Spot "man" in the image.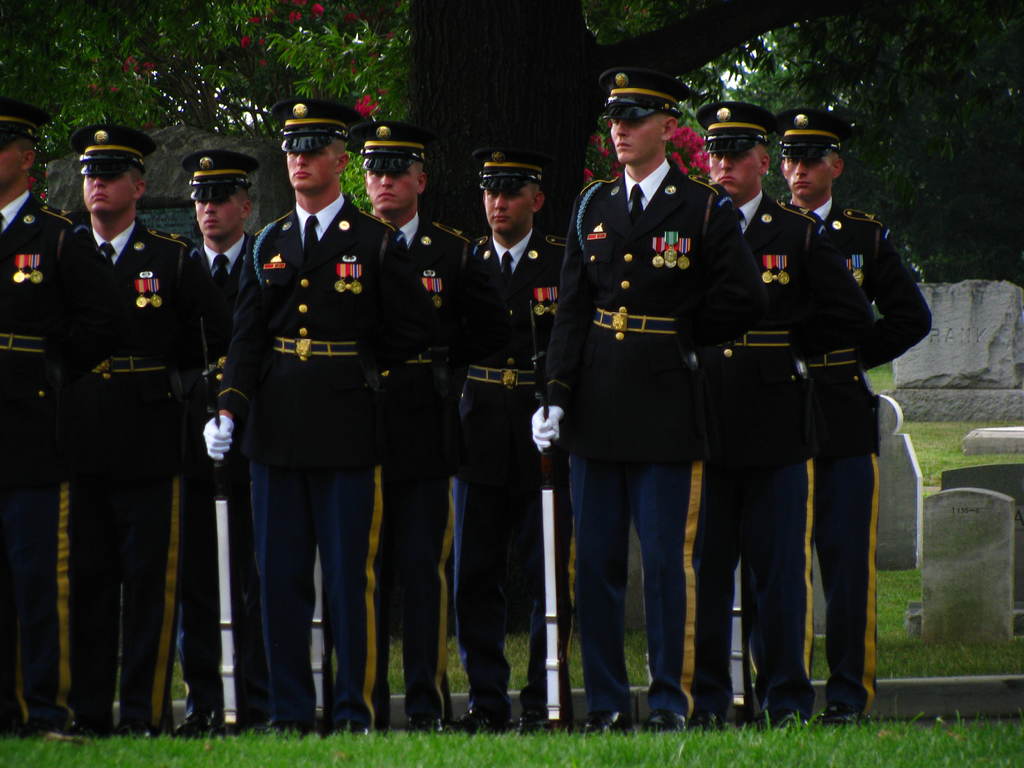
"man" found at {"left": 181, "top": 151, "right": 276, "bottom": 735}.
